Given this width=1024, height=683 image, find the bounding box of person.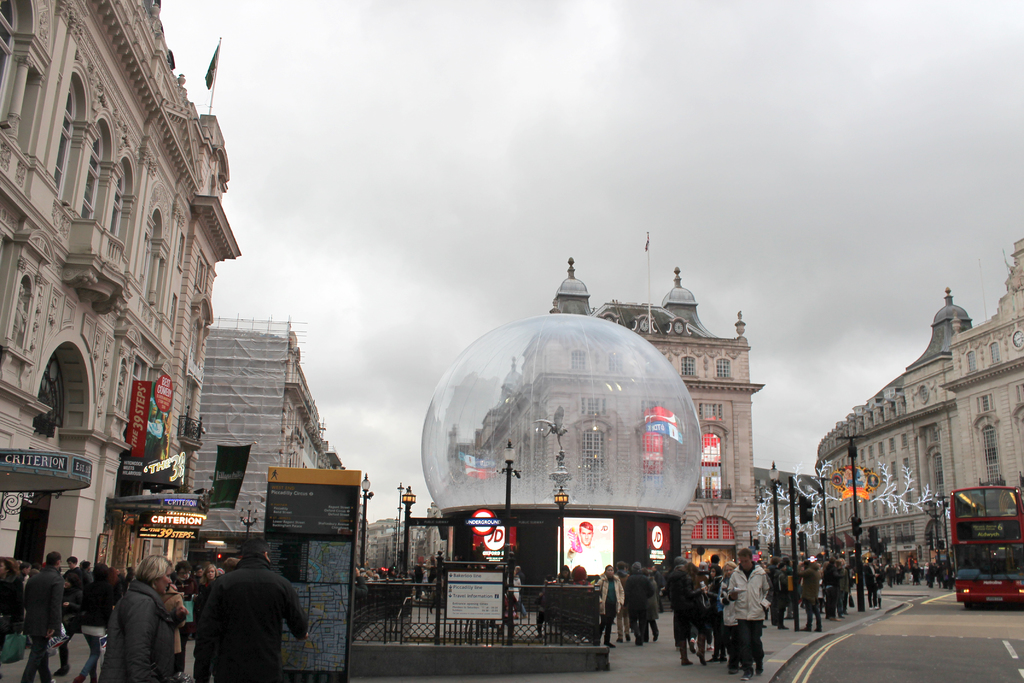
(left=189, top=547, right=294, bottom=679).
